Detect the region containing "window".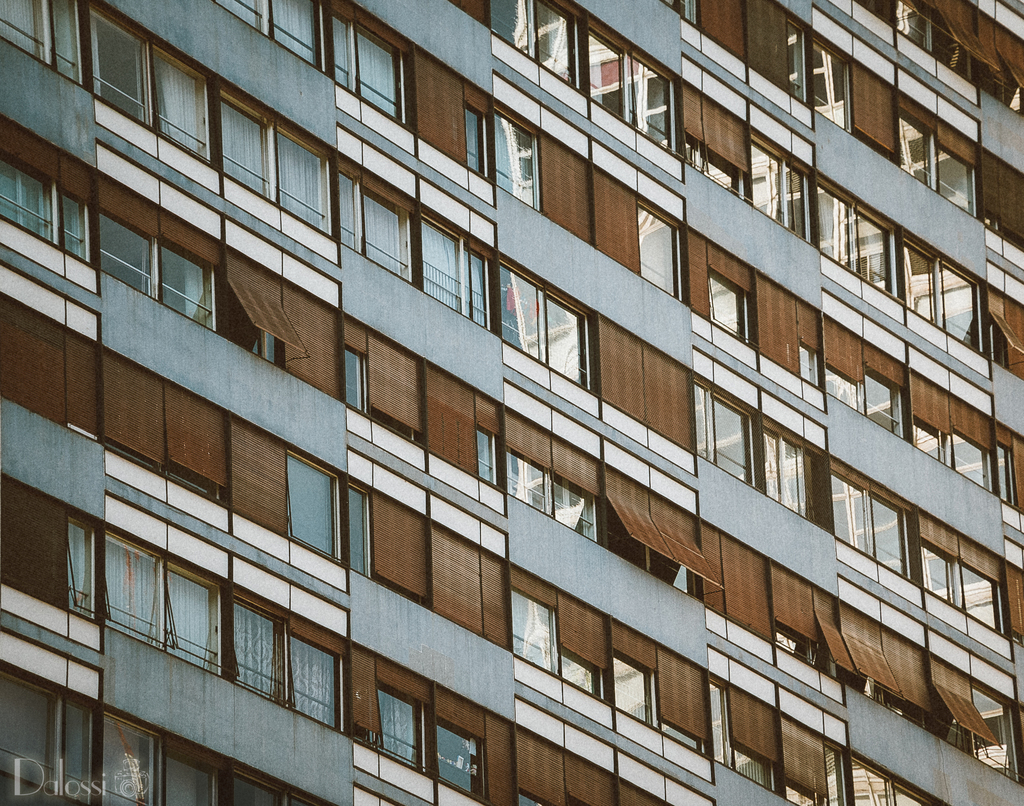
902, 88, 980, 223.
